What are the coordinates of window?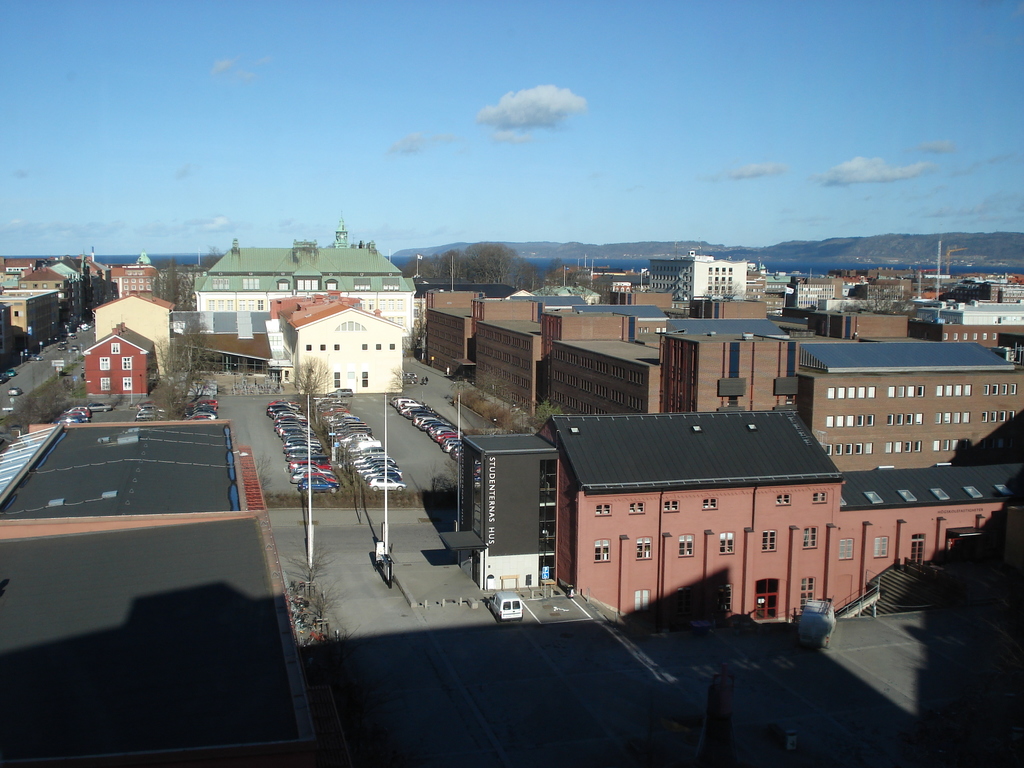
x1=828 y1=389 x2=836 y2=399.
